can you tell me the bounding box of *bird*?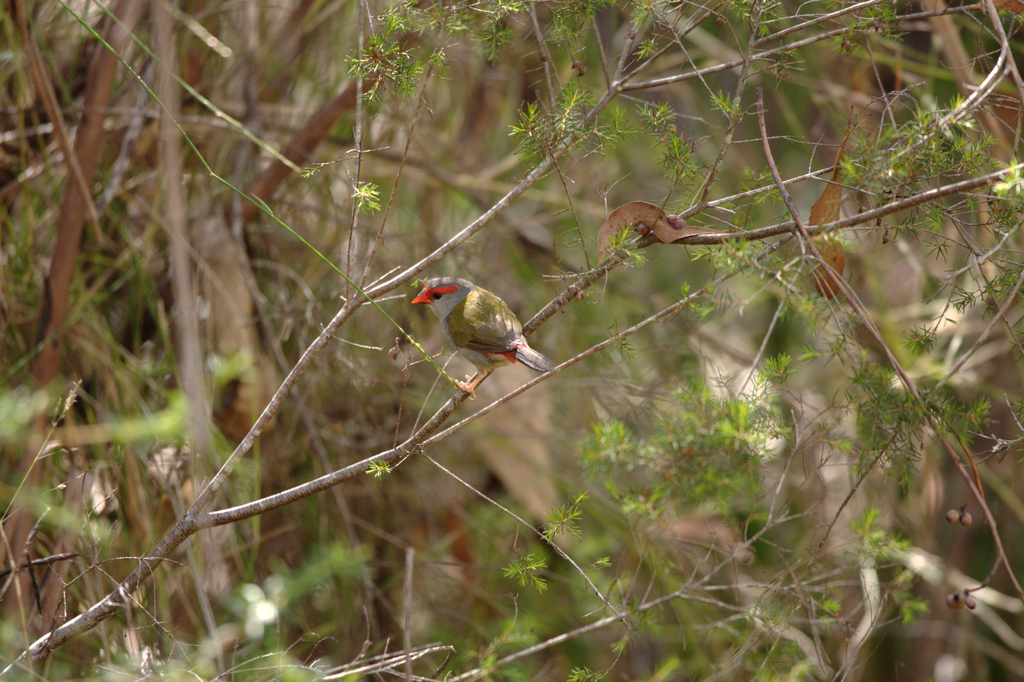
(x1=406, y1=282, x2=545, y2=379).
